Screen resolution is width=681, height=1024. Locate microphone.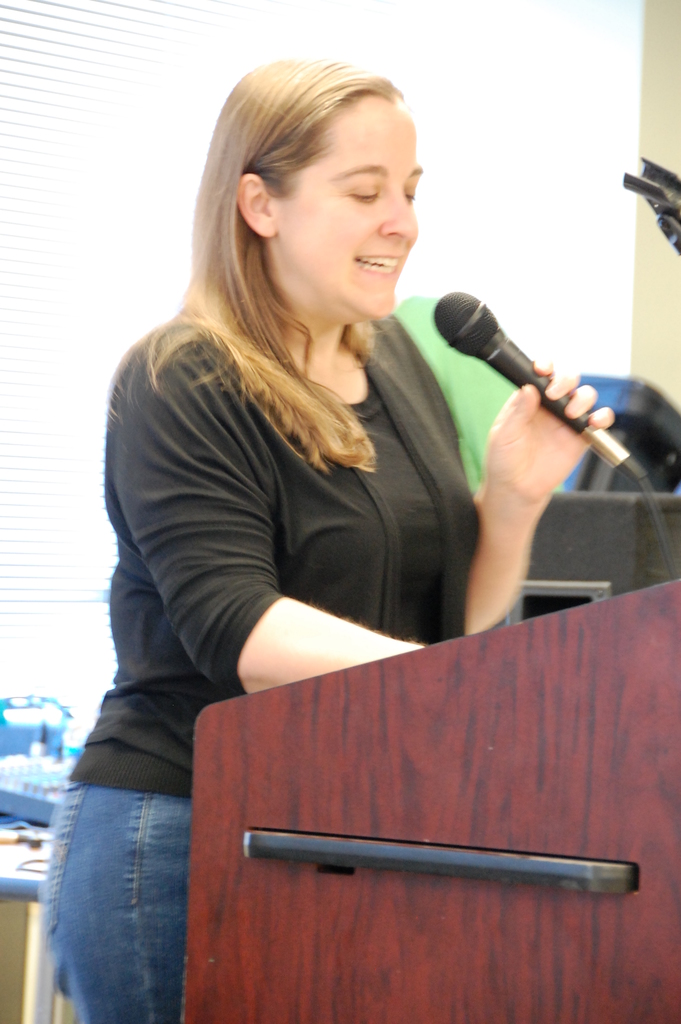
[431, 289, 648, 490].
